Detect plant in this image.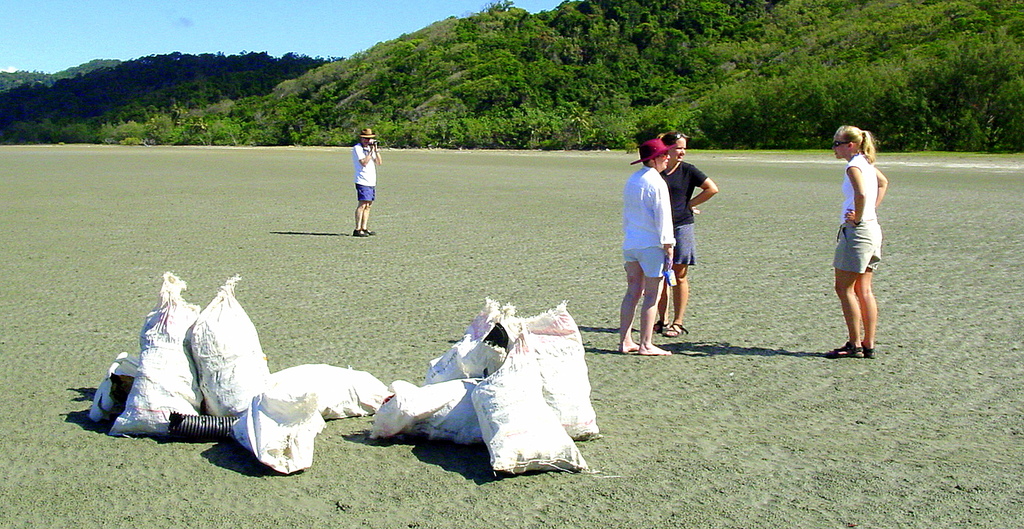
Detection: crop(367, 117, 391, 144).
